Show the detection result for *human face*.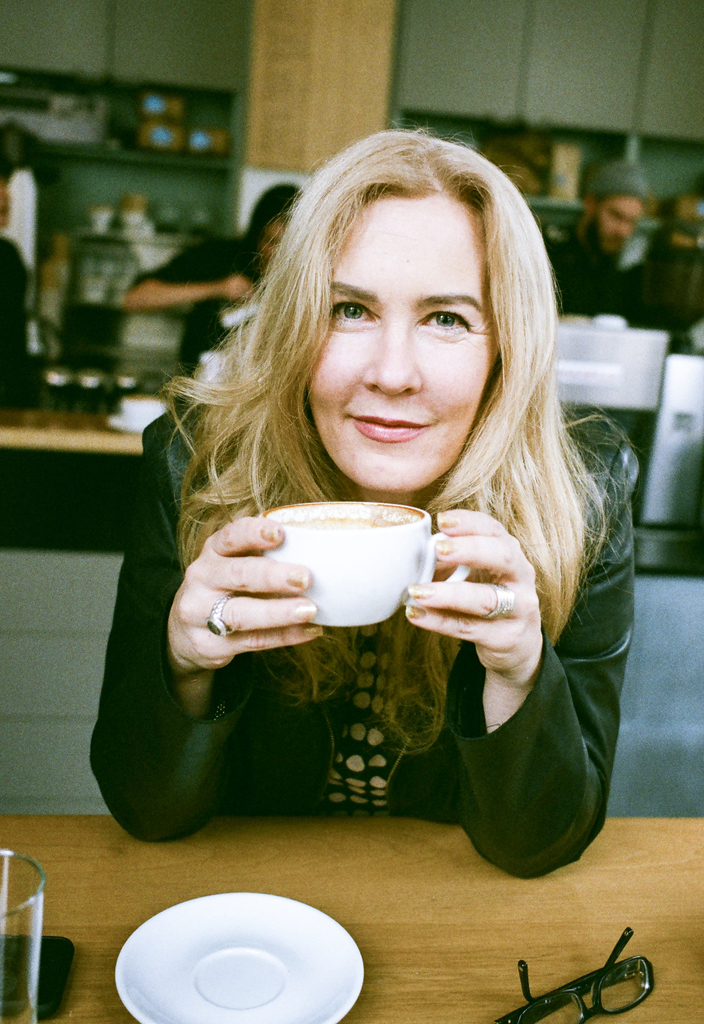
<bbox>677, 189, 703, 228</bbox>.
